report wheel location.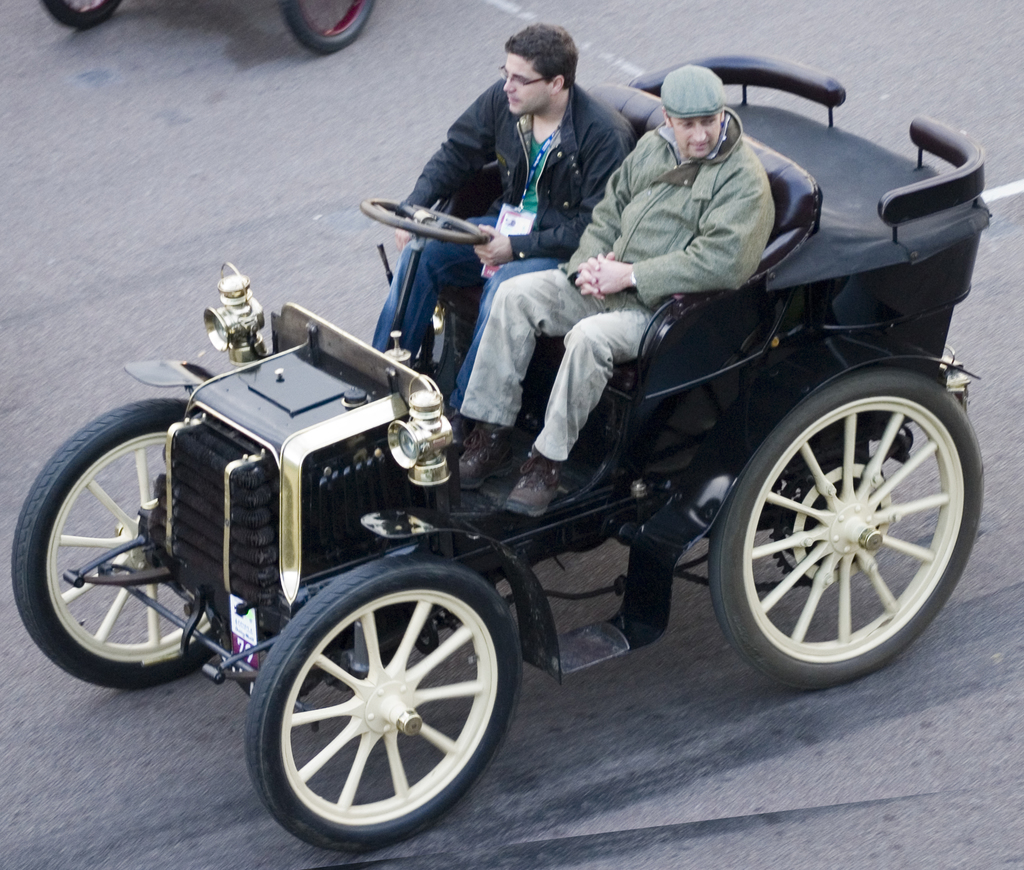
Report: {"left": 10, "top": 394, "right": 223, "bottom": 686}.
